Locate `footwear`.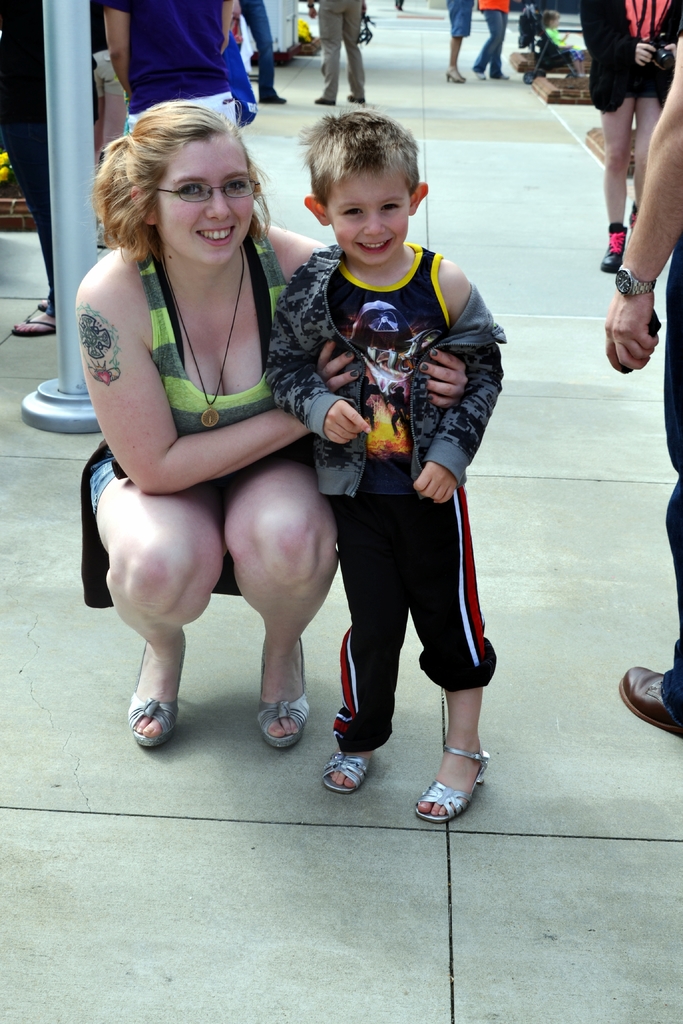
Bounding box: (x1=601, y1=220, x2=629, y2=273).
